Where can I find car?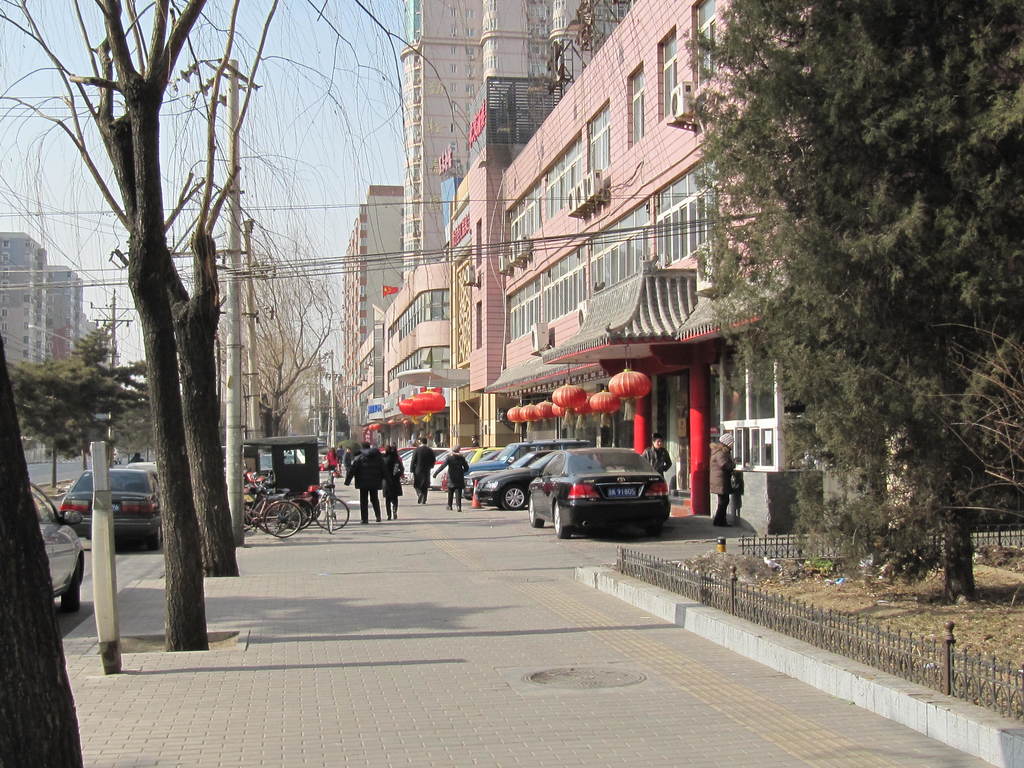
You can find it at [x1=125, y1=463, x2=158, y2=481].
